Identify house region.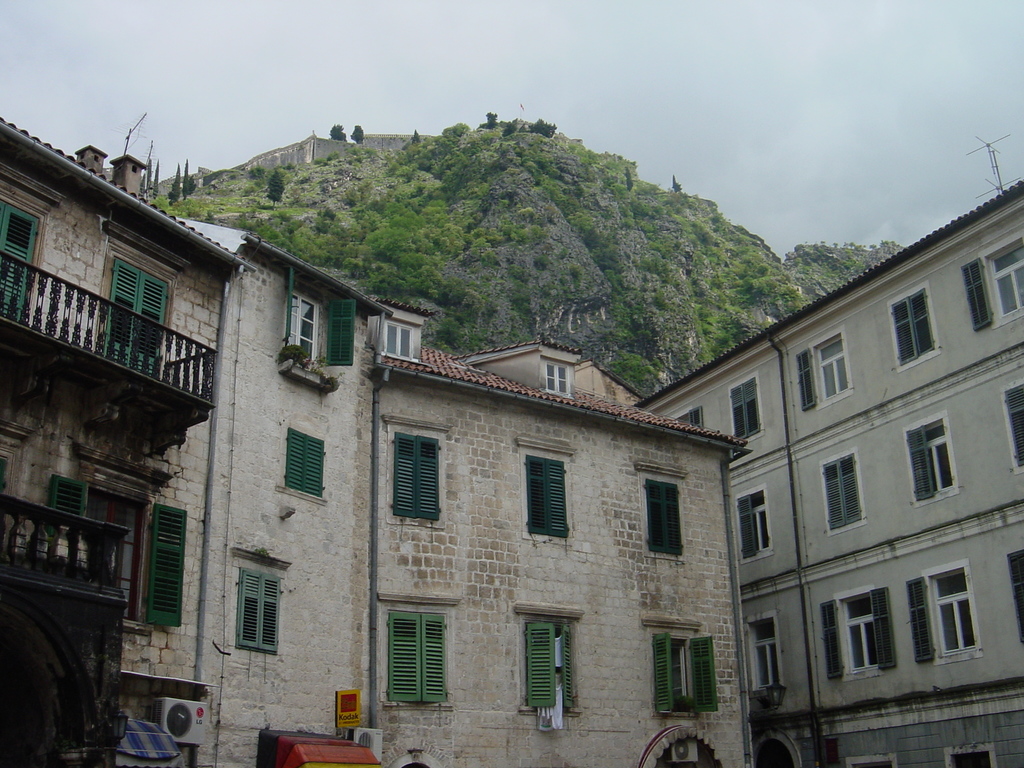
Region: region(633, 330, 829, 767).
